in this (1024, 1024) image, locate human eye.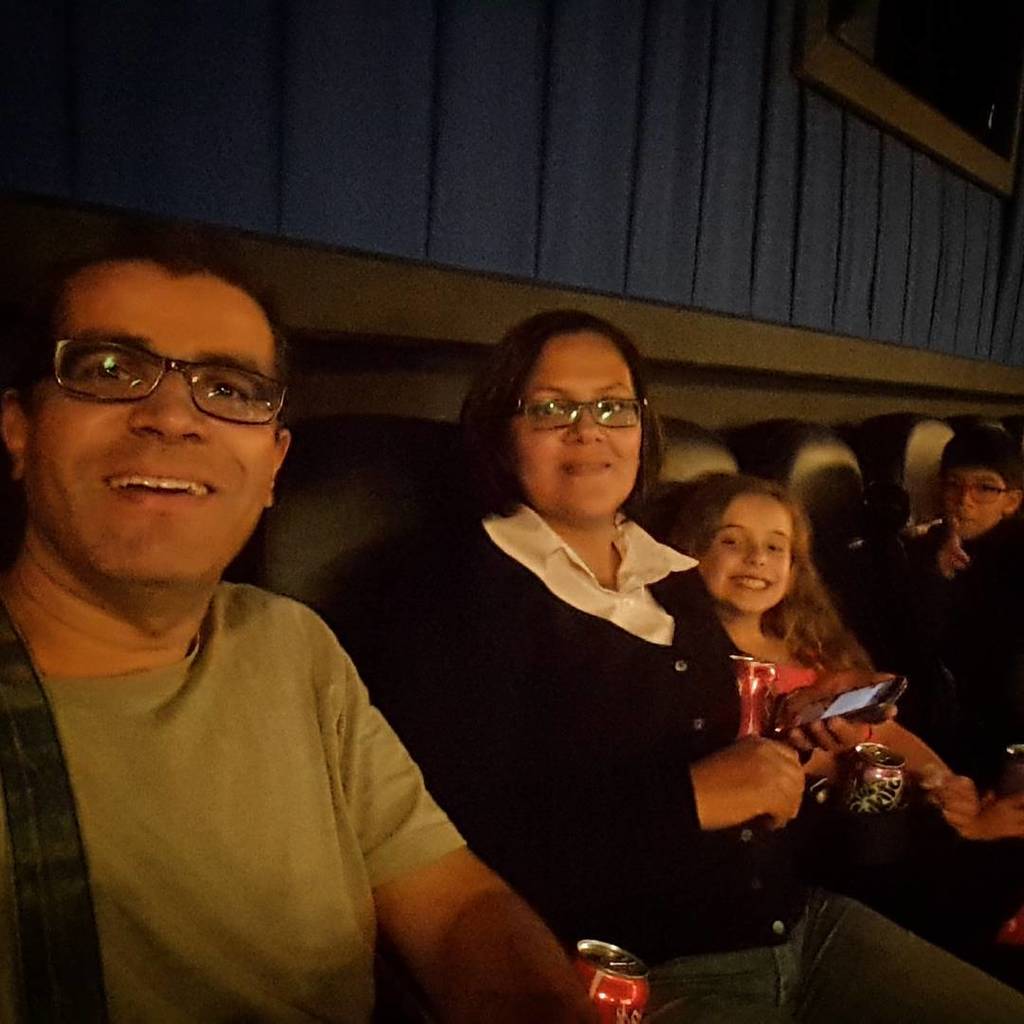
Bounding box: (x1=976, y1=483, x2=993, y2=493).
